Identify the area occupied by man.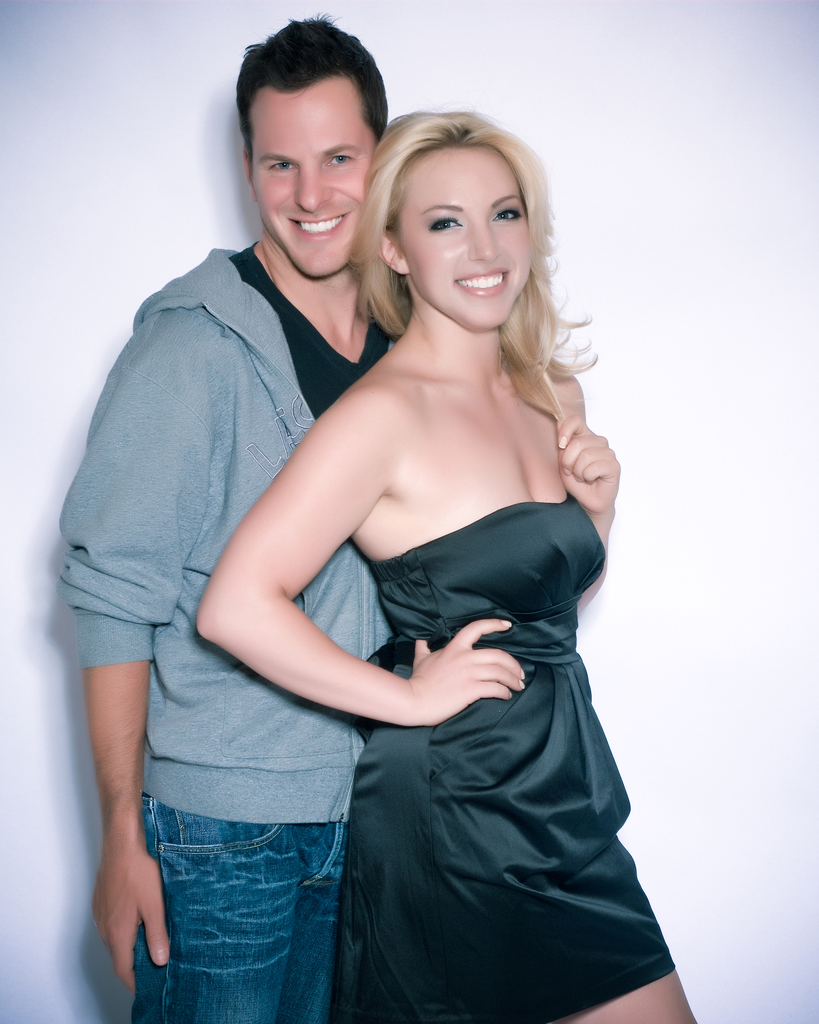
Area: bbox=(56, 5, 415, 1023).
